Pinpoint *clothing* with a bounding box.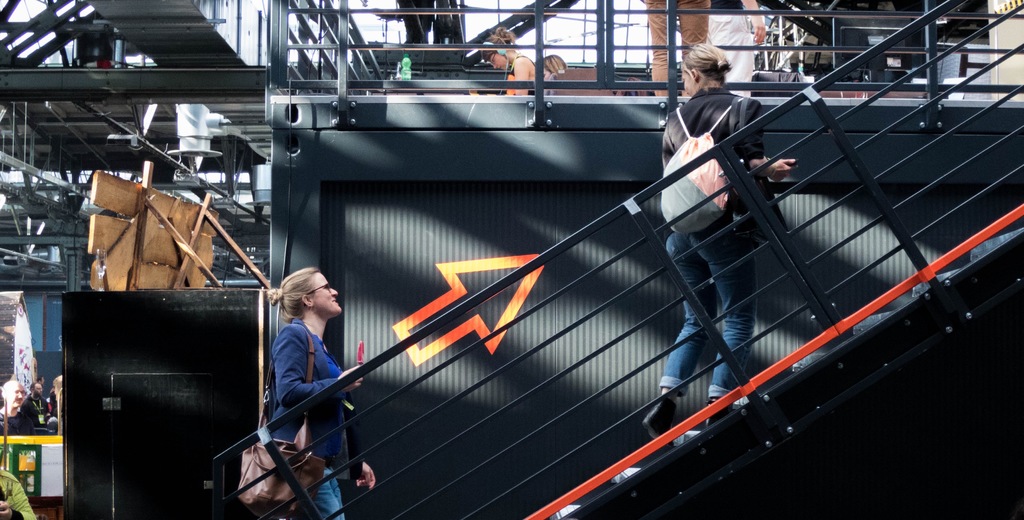
[266,324,345,519].
